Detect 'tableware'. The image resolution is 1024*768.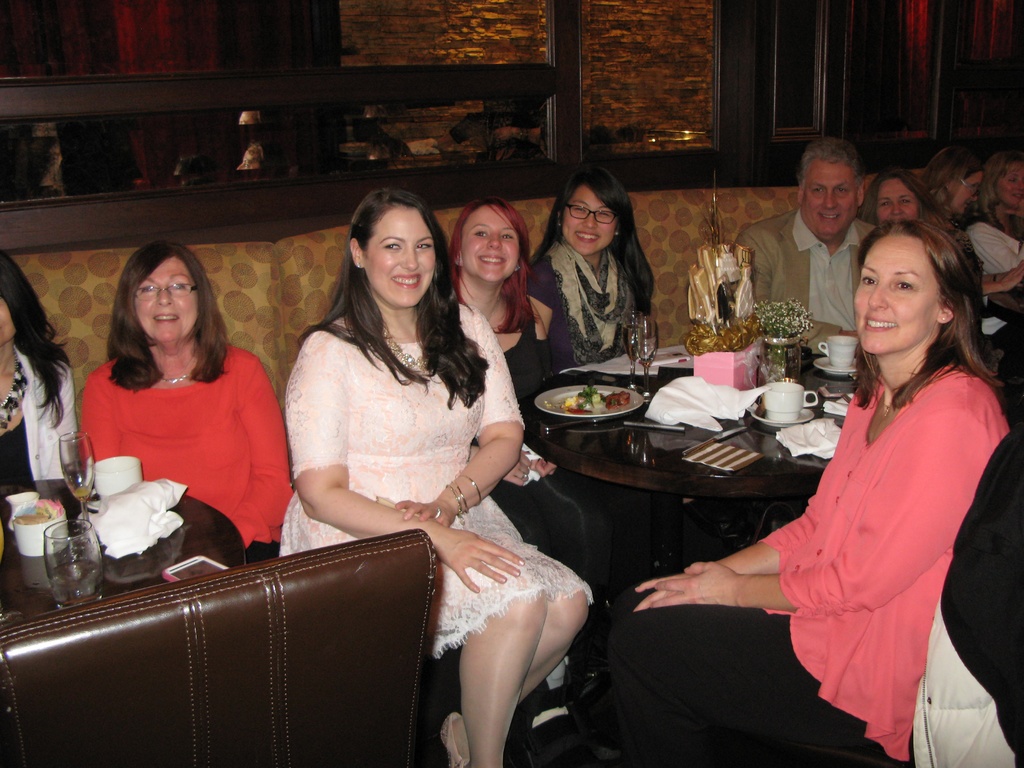
{"x1": 641, "y1": 309, "x2": 661, "y2": 399}.
